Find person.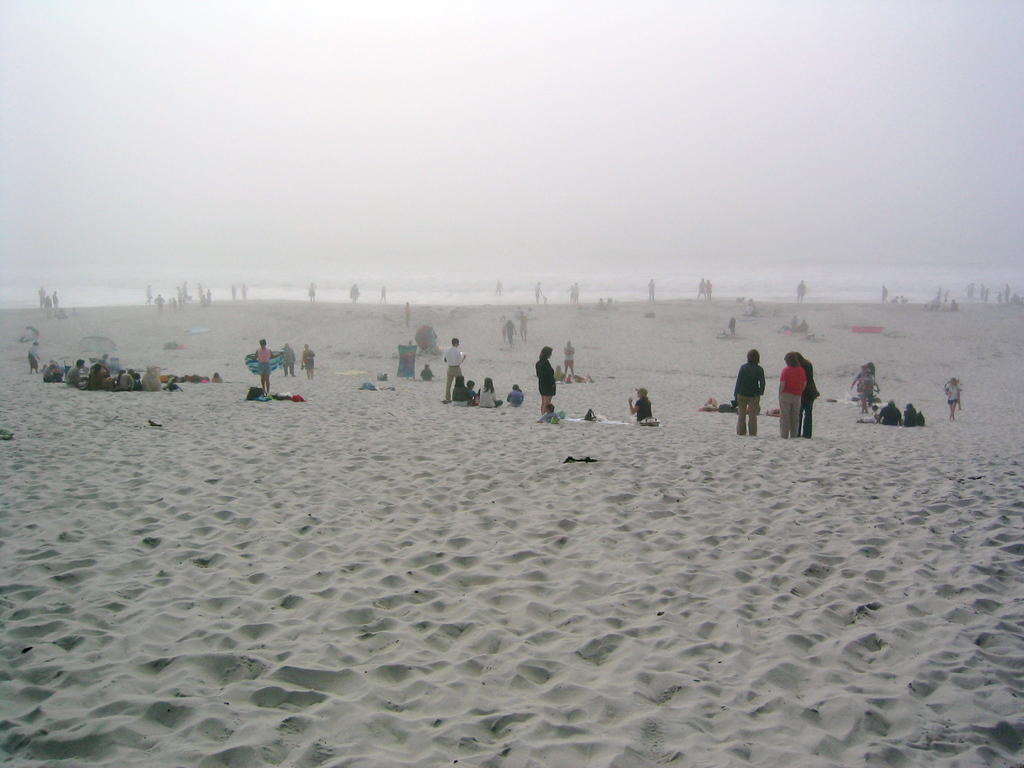
l=642, t=274, r=660, b=305.
